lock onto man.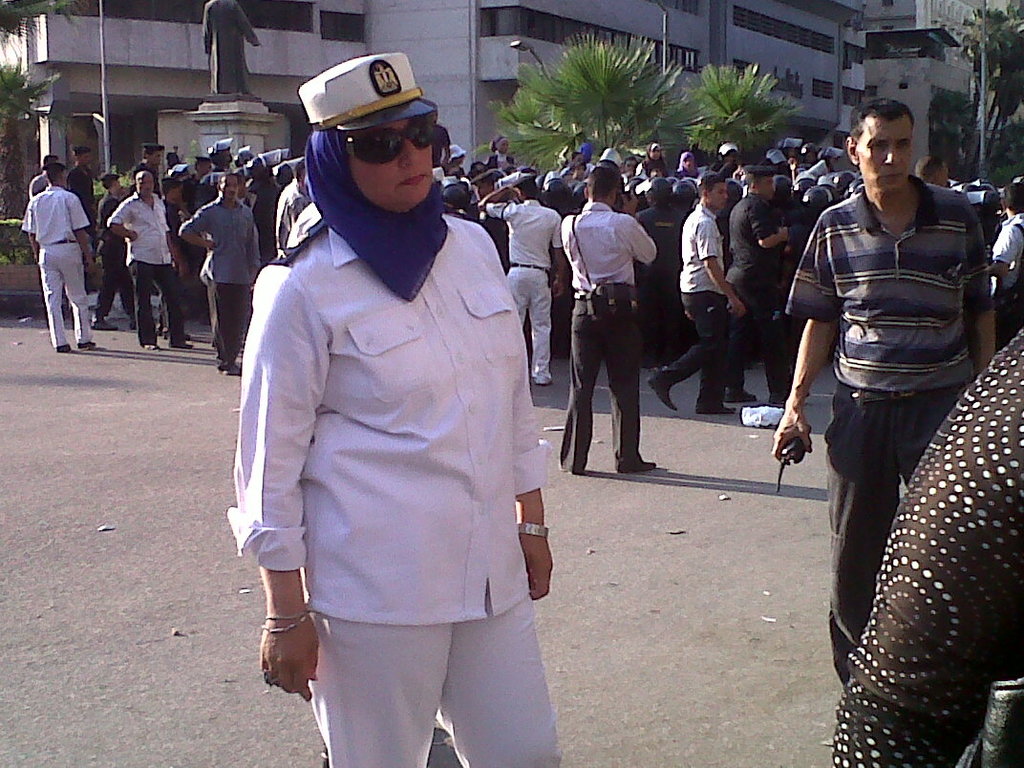
Locked: bbox=(554, 166, 656, 471).
